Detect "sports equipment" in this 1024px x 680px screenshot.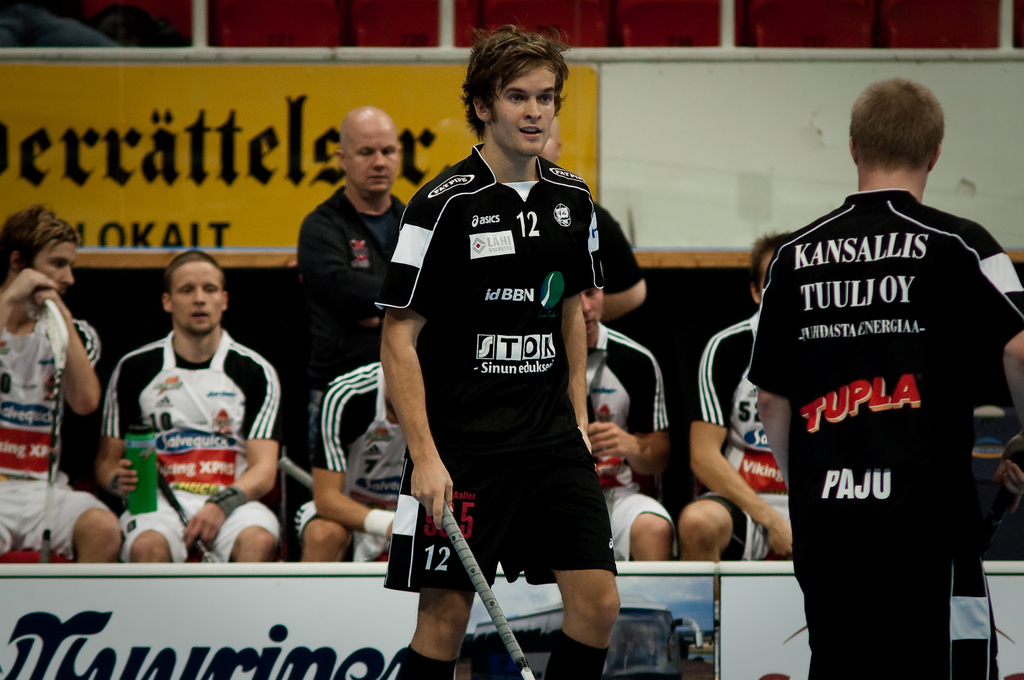
Detection: rect(38, 291, 71, 557).
